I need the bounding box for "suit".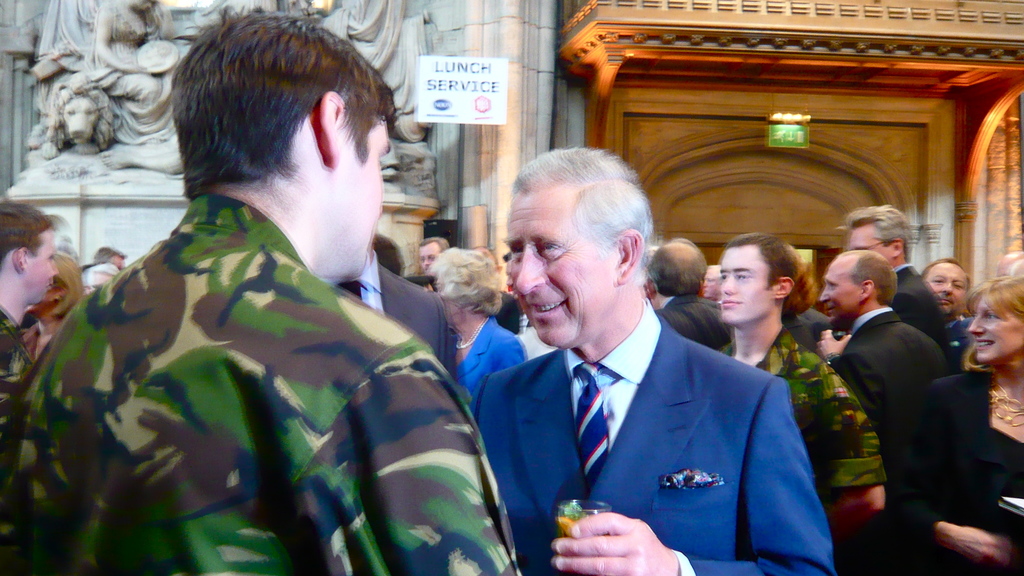
Here it is: bbox=(476, 259, 830, 570).
